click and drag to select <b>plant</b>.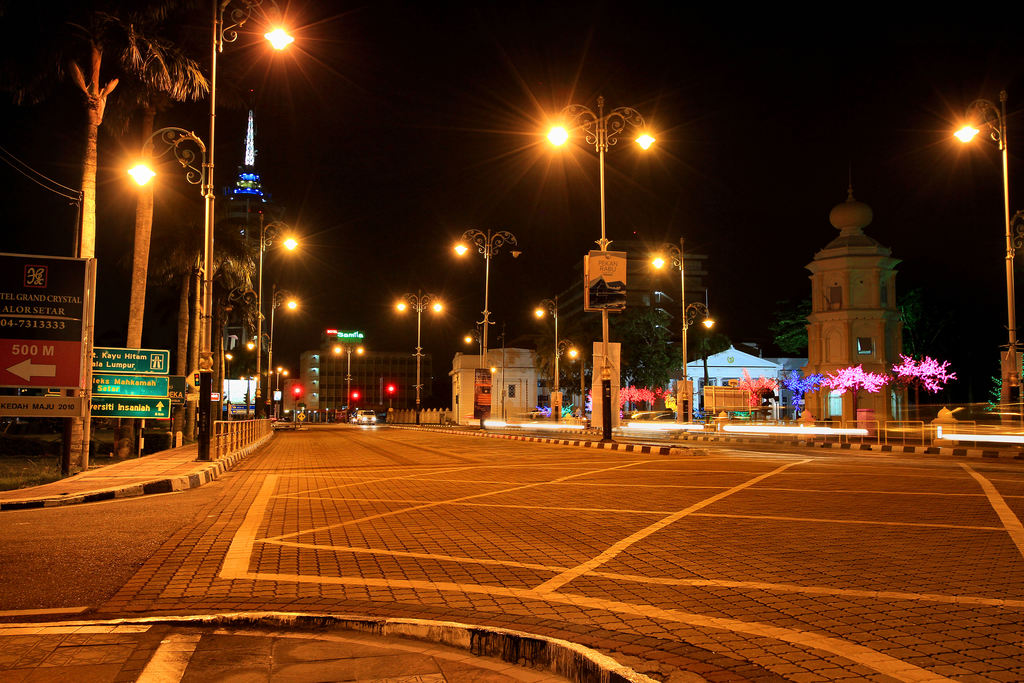
Selection: left=0, top=425, right=85, bottom=487.
